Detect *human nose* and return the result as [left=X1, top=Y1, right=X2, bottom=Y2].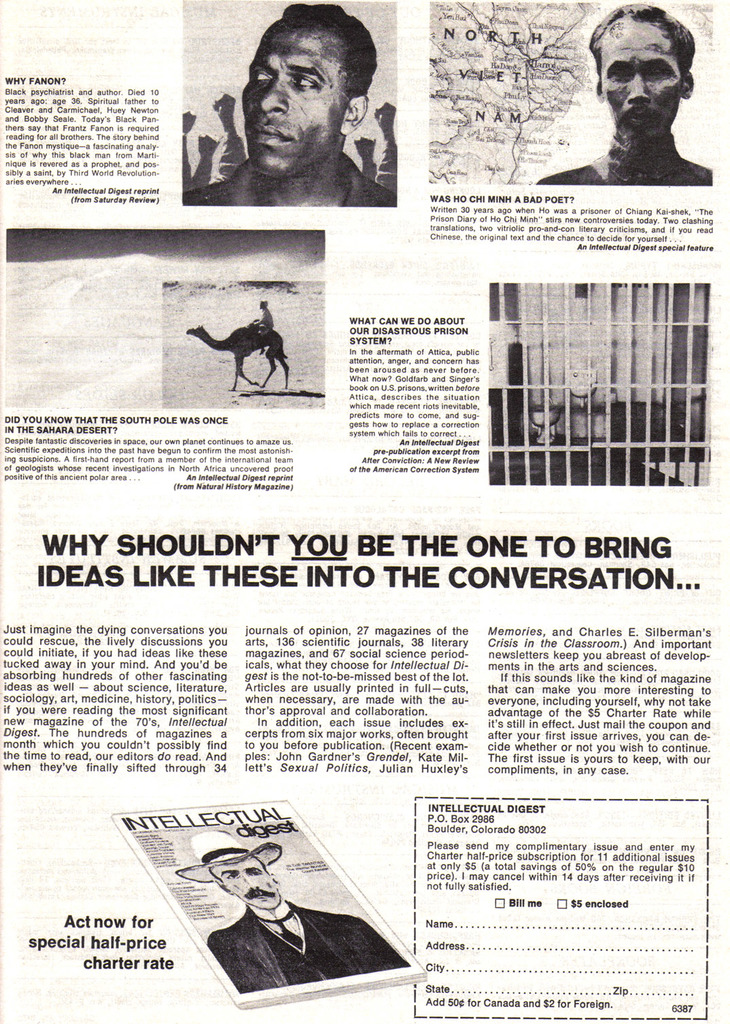
[left=627, top=67, right=651, bottom=101].
